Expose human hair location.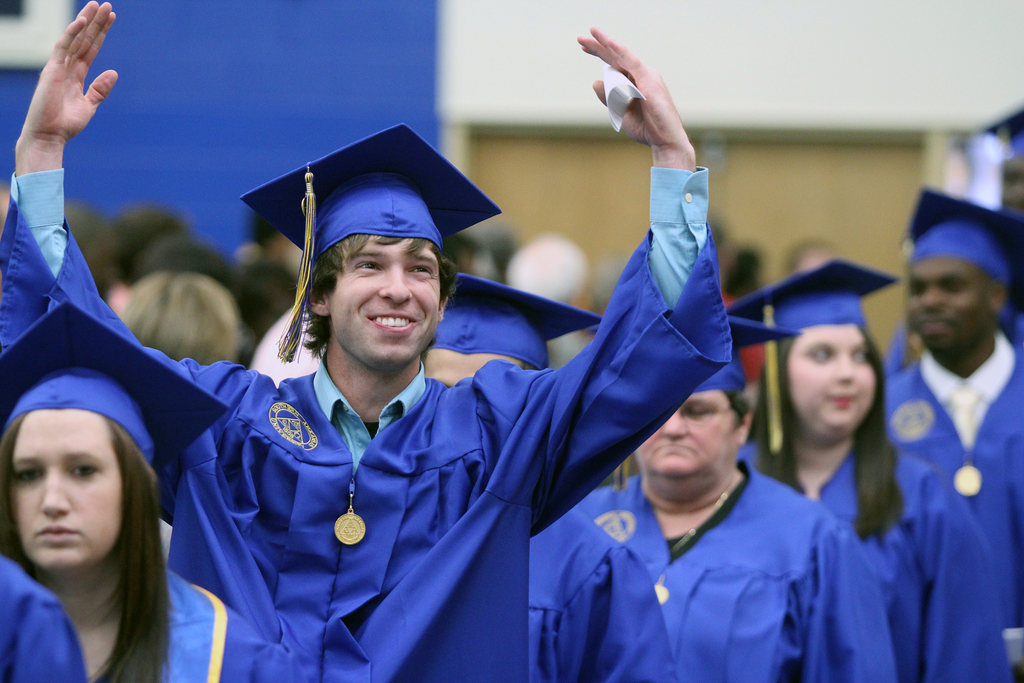
Exposed at <bbox>304, 230, 461, 354</bbox>.
